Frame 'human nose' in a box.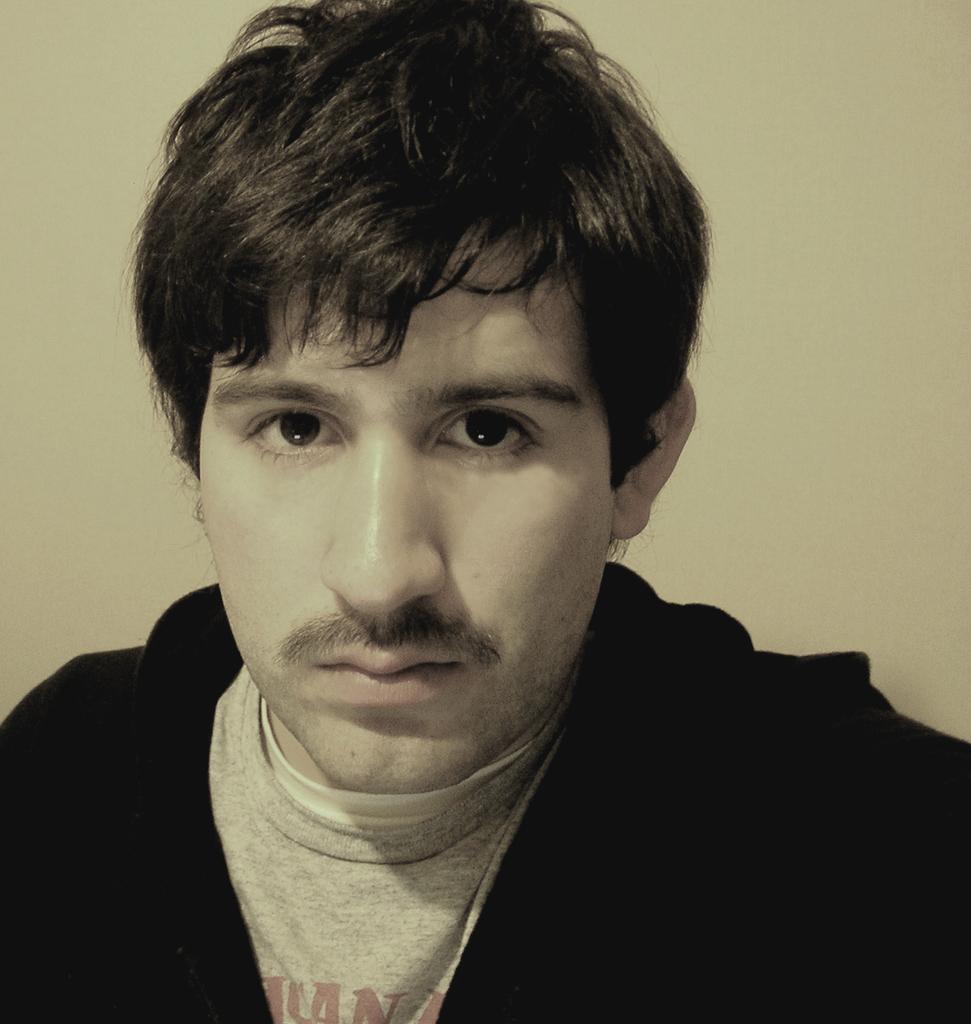
x1=329, y1=455, x2=434, y2=619.
